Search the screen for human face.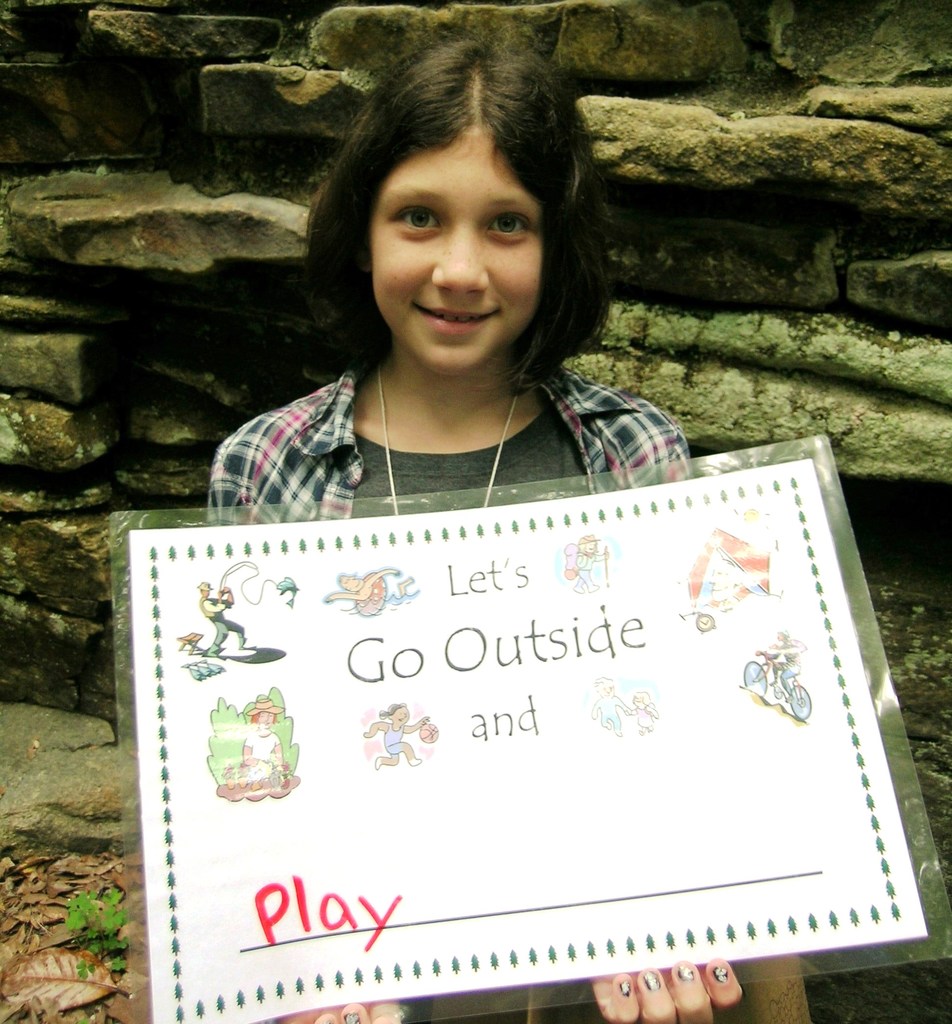
Found at (257,711,273,723).
